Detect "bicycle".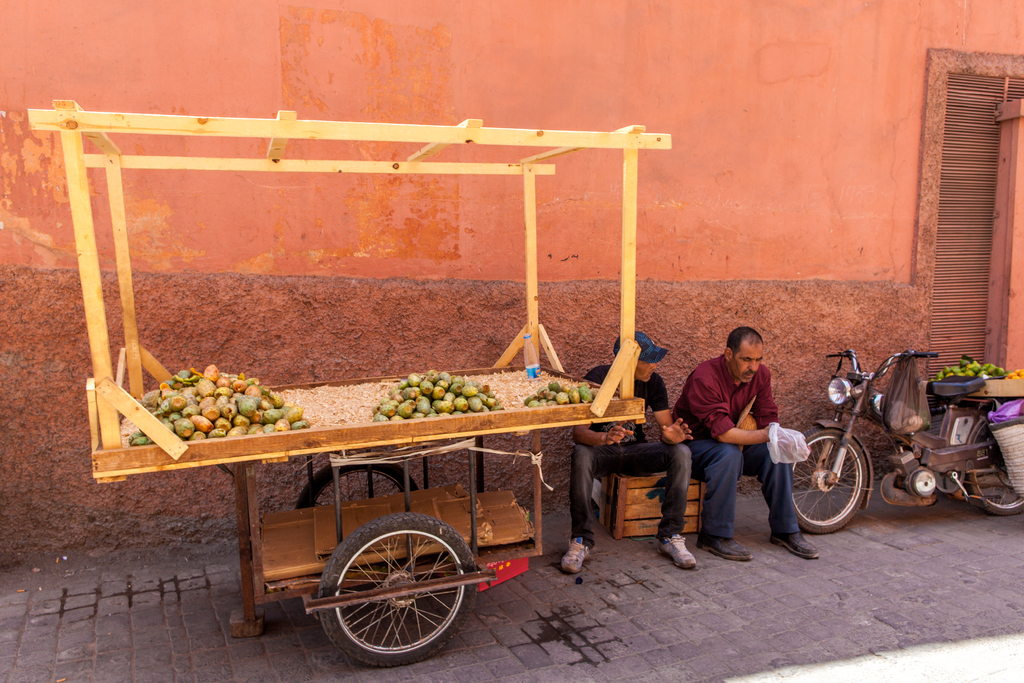
Detected at (x1=780, y1=335, x2=1023, y2=543).
